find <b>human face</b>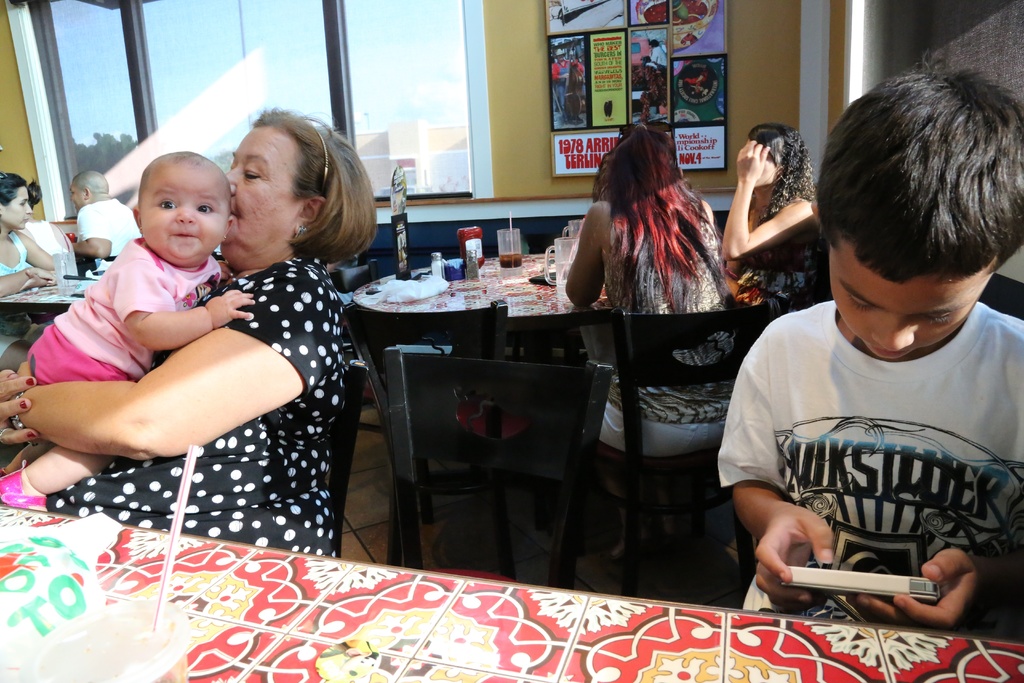
(826, 270, 983, 358)
